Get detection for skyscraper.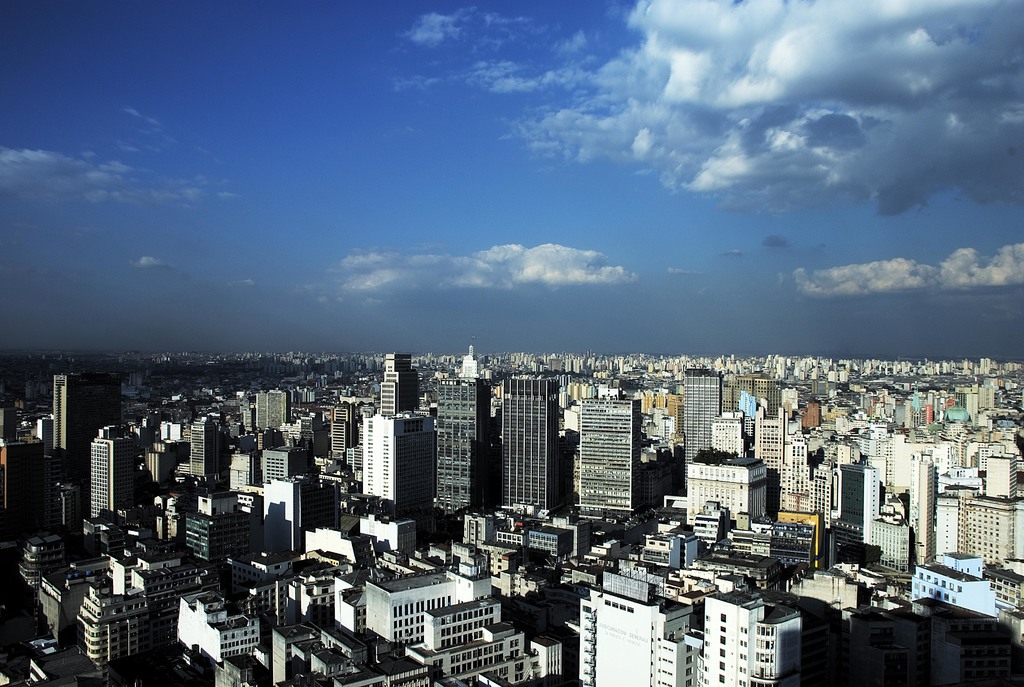
Detection: (58, 366, 121, 473).
